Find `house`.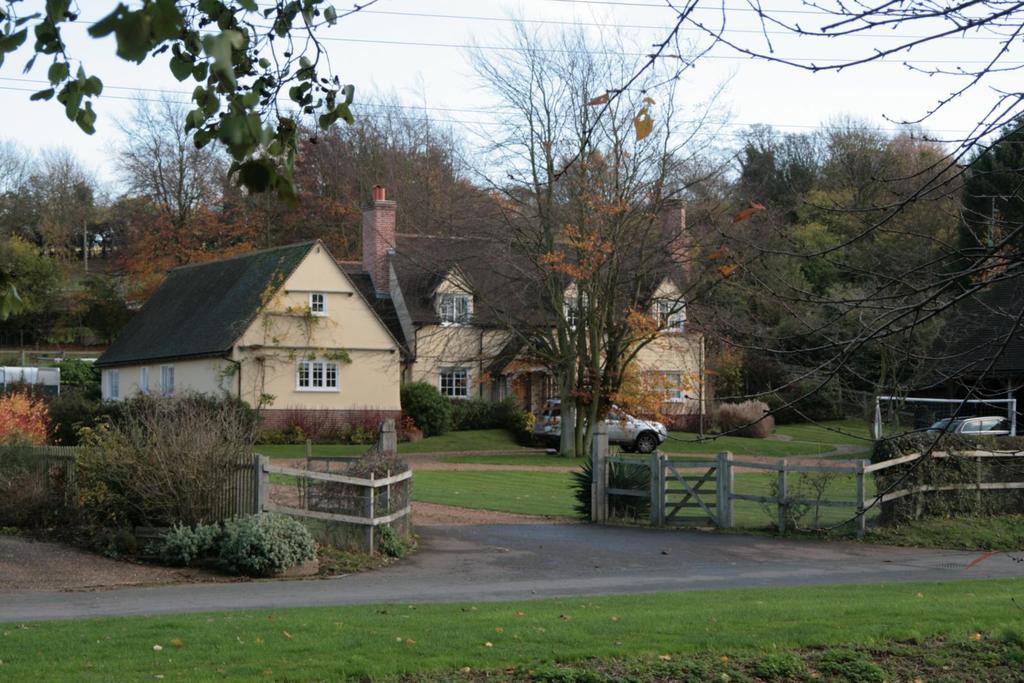
bbox=[394, 259, 720, 431].
